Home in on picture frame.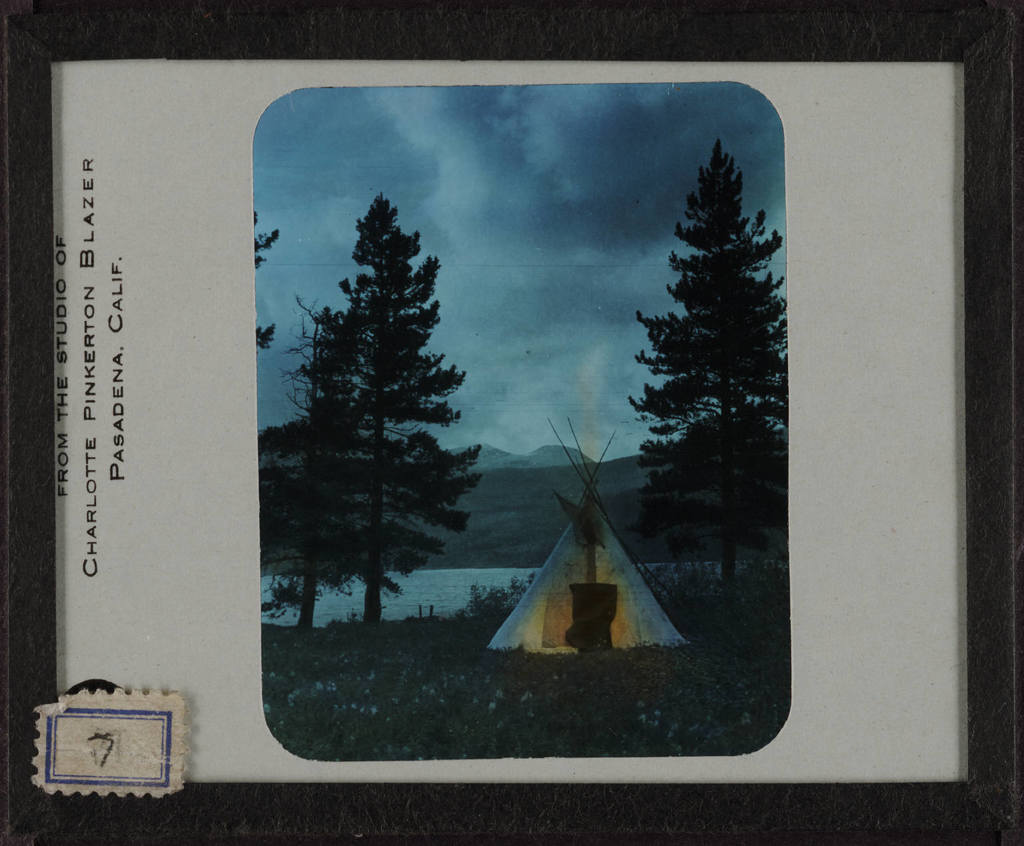
Homed in at 269 109 731 764.
